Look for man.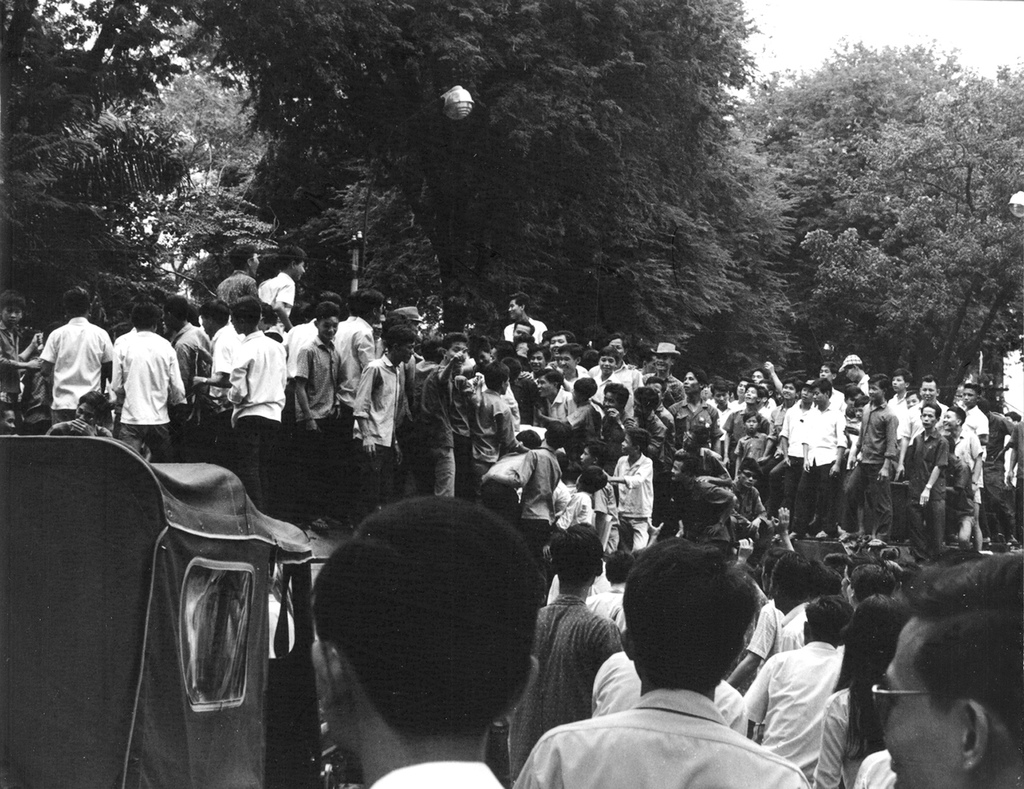
Found: Rect(513, 323, 525, 339).
